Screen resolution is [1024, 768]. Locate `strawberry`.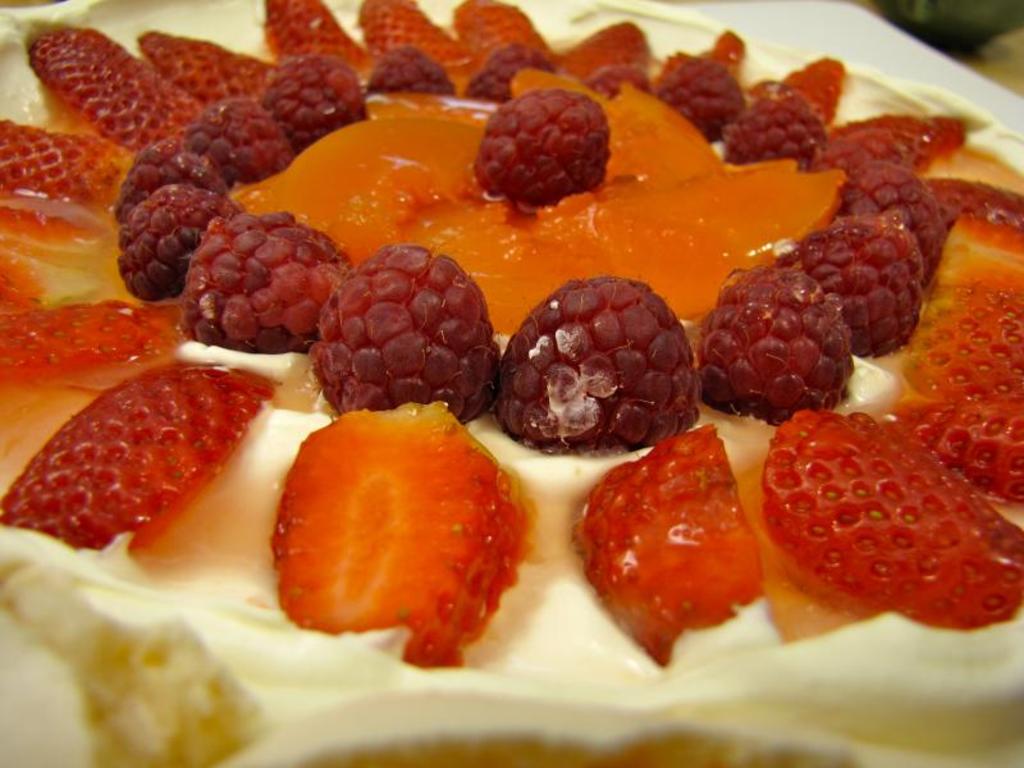
(left=564, top=17, right=663, bottom=92).
